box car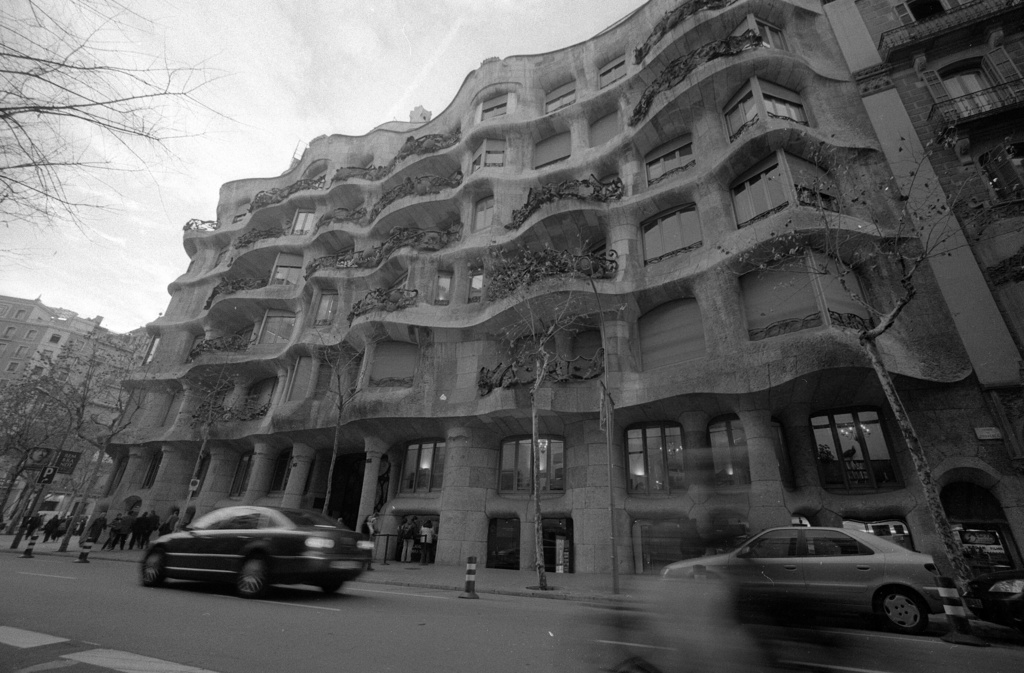
rect(138, 505, 375, 598)
